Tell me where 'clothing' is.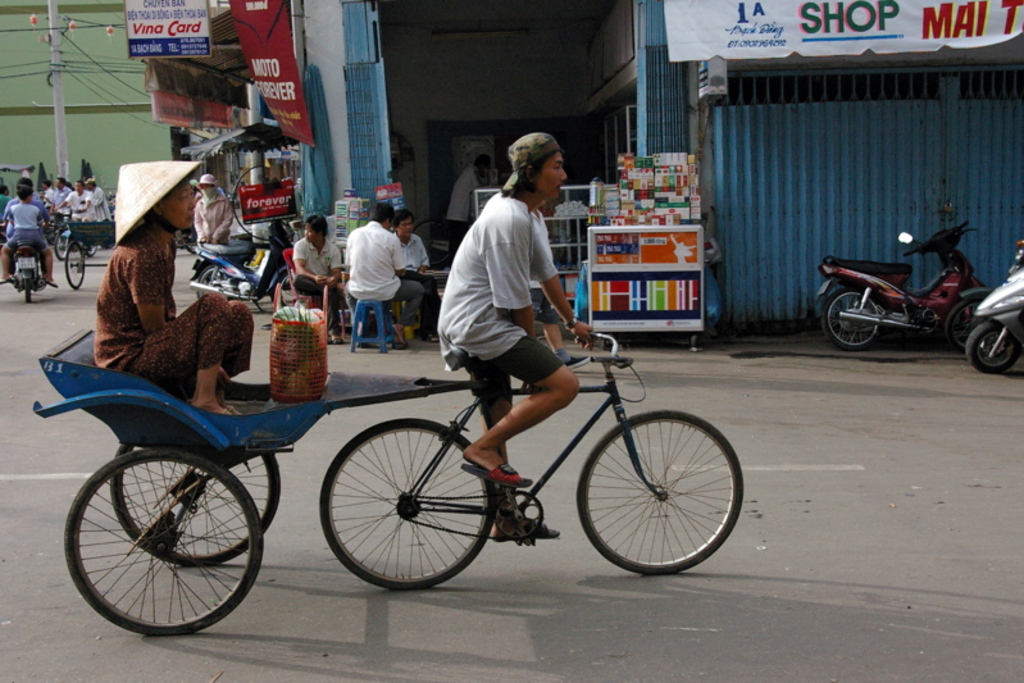
'clothing' is at rect(431, 178, 559, 391).
